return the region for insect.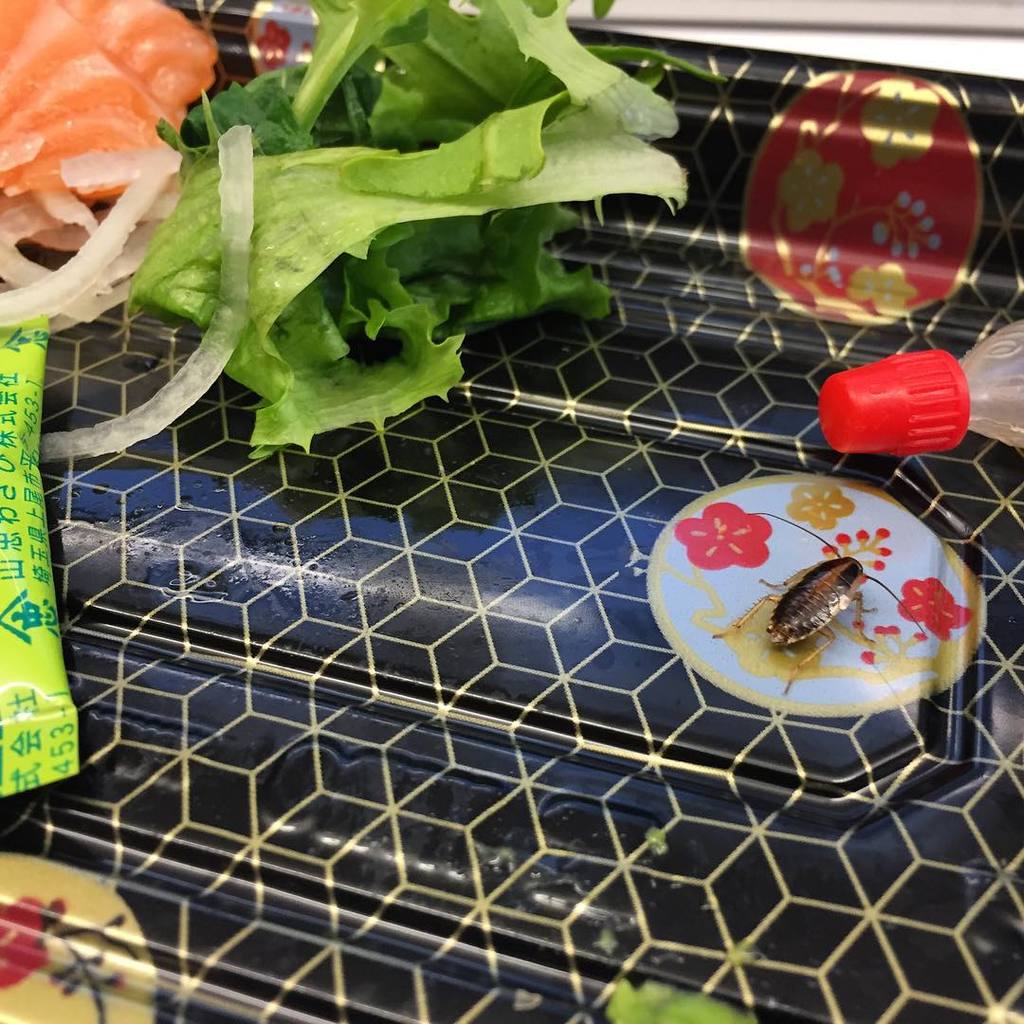
locate(707, 504, 929, 695).
